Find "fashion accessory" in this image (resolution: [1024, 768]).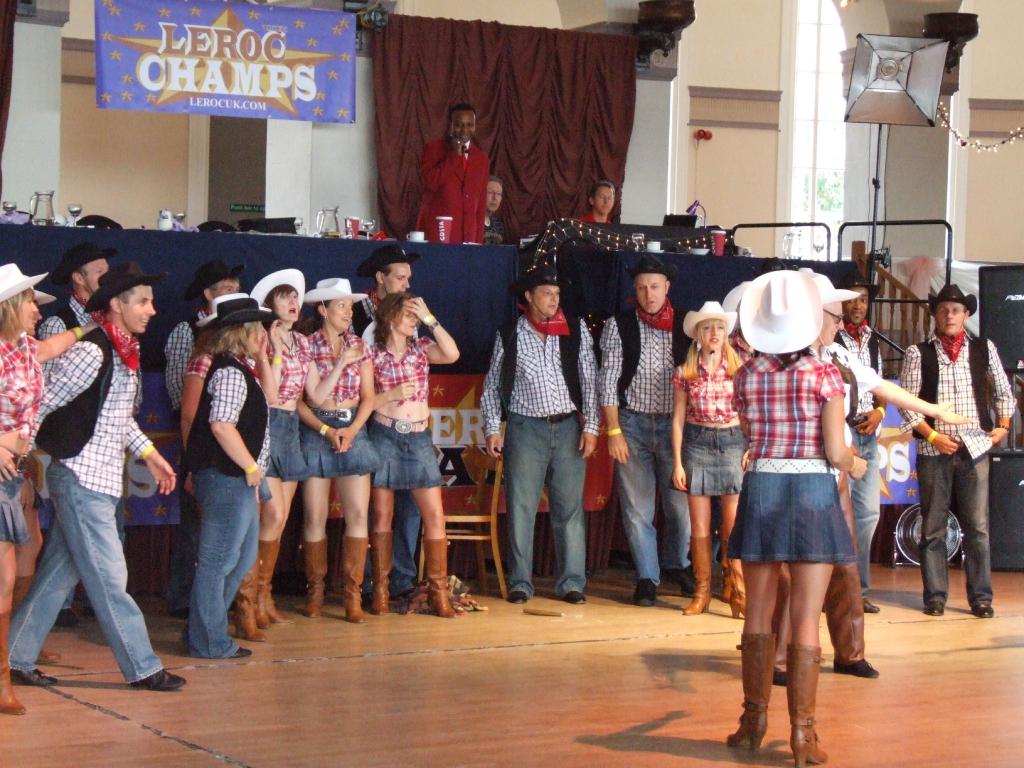
rect(266, 545, 292, 623).
